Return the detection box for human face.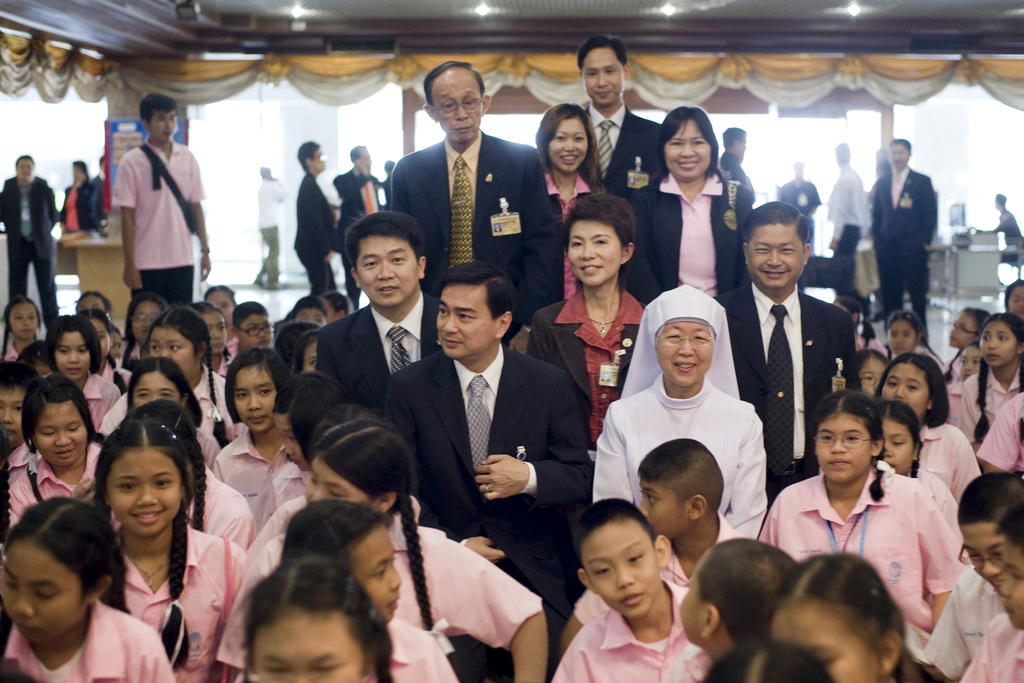
[950, 314, 975, 350].
